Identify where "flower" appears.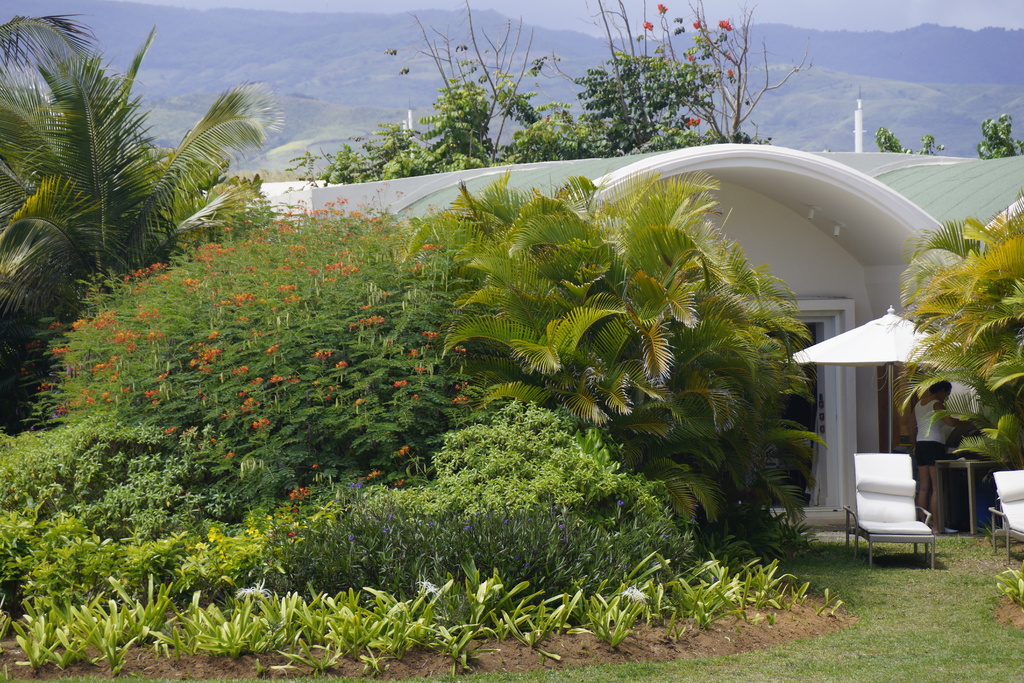
Appears at [x1=54, y1=402, x2=68, y2=415].
